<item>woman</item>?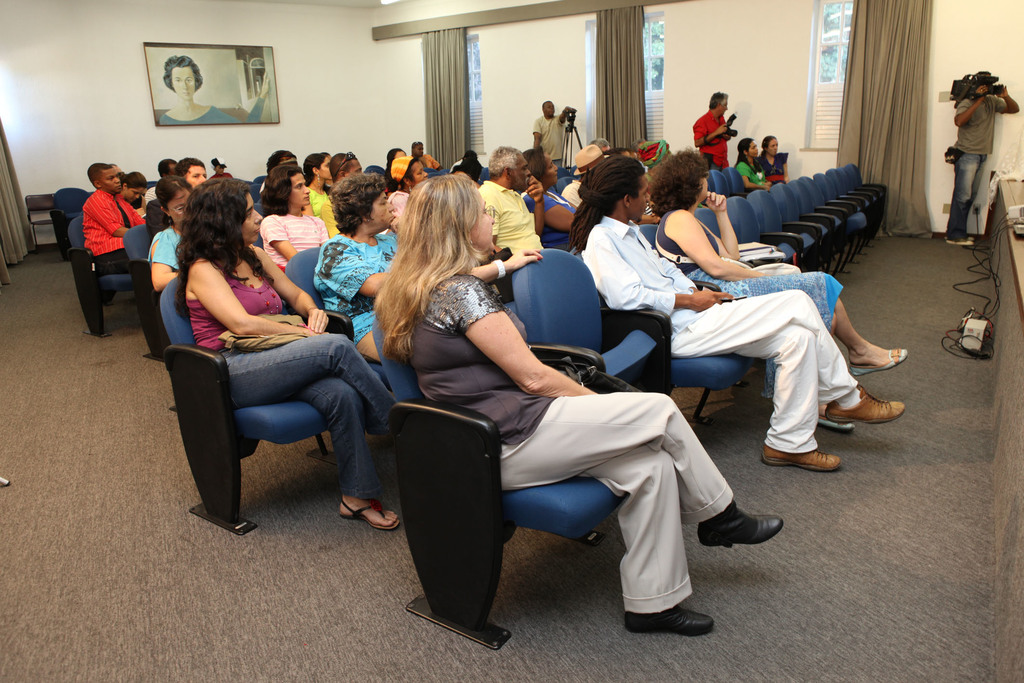
<region>316, 171, 404, 361</region>
